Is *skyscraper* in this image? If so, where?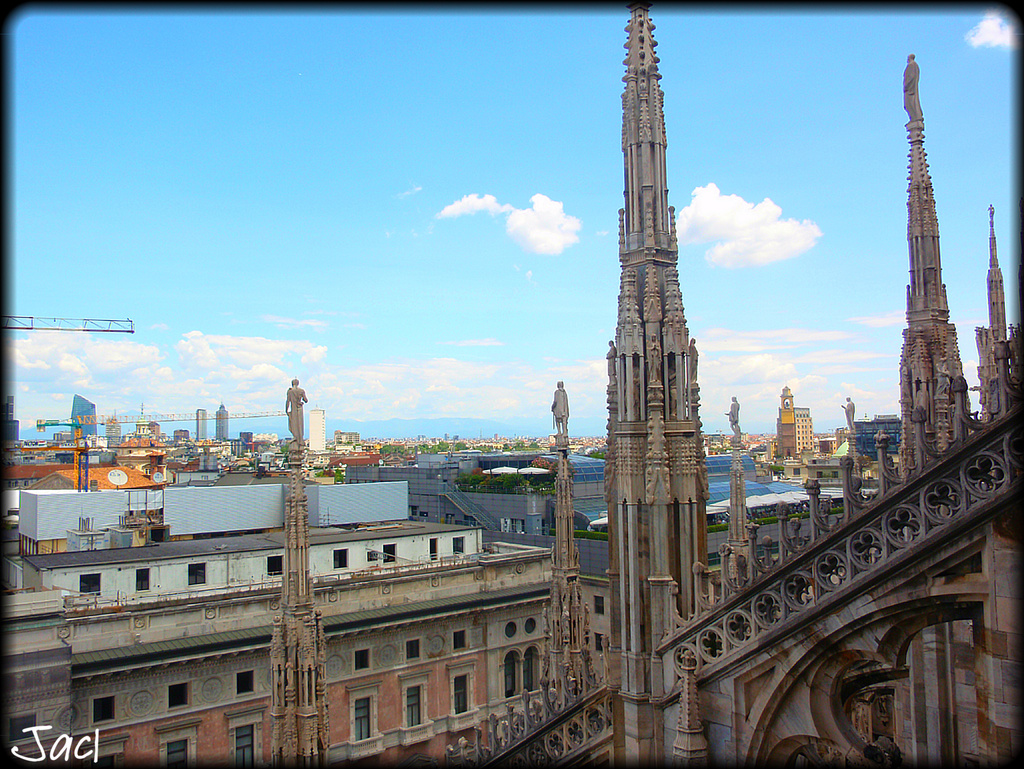
Yes, at x1=783 y1=411 x2=822 y2=447.
